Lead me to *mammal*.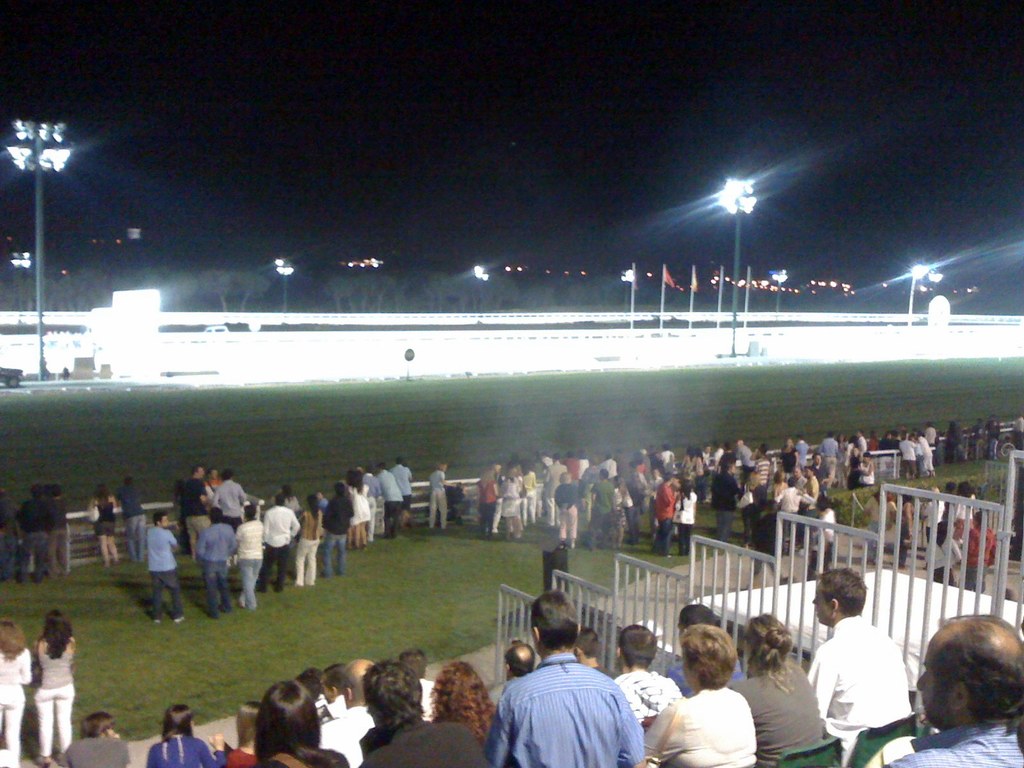
Lead to 121,482,149,573.
